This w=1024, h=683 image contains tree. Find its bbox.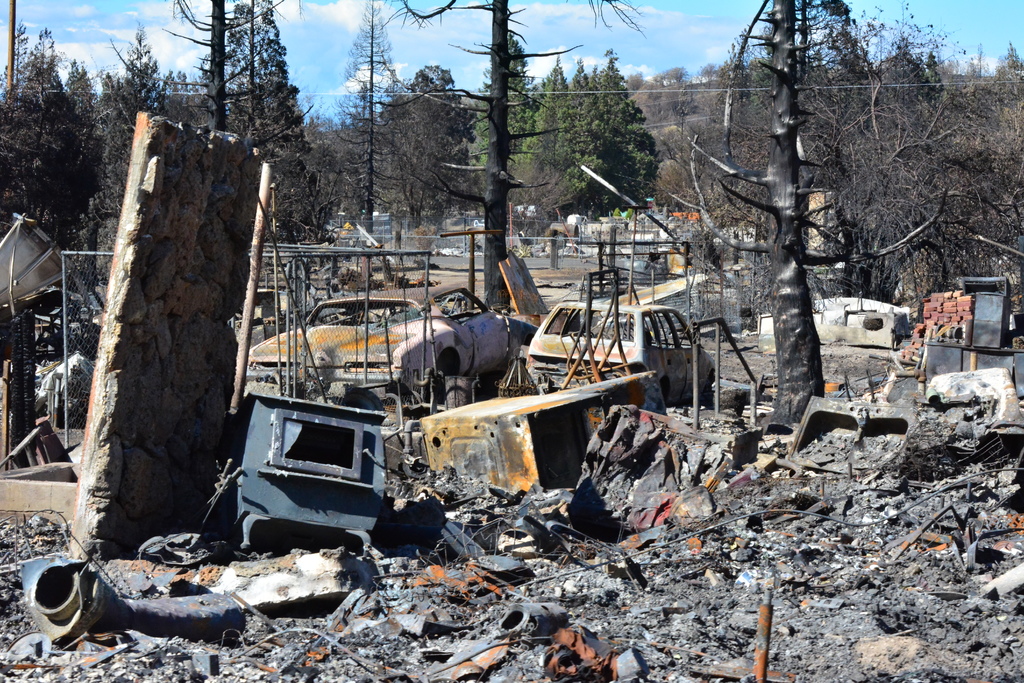
(195,5,333,245).
